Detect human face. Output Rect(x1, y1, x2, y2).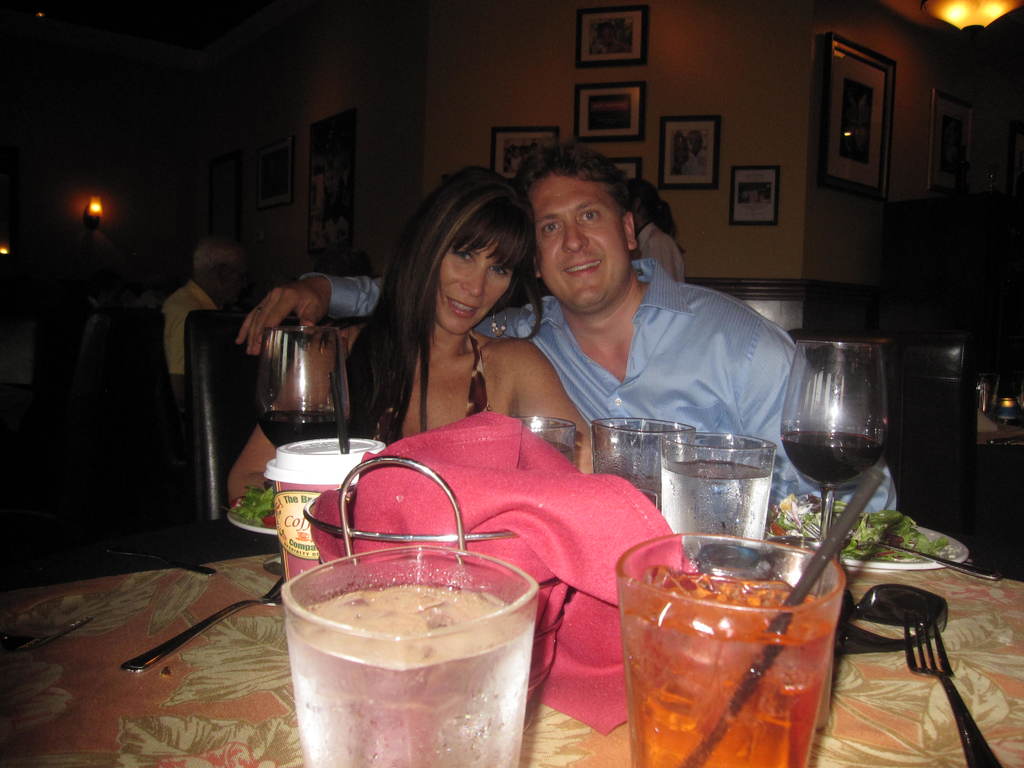
Rect(435, 233, 517, 338).
